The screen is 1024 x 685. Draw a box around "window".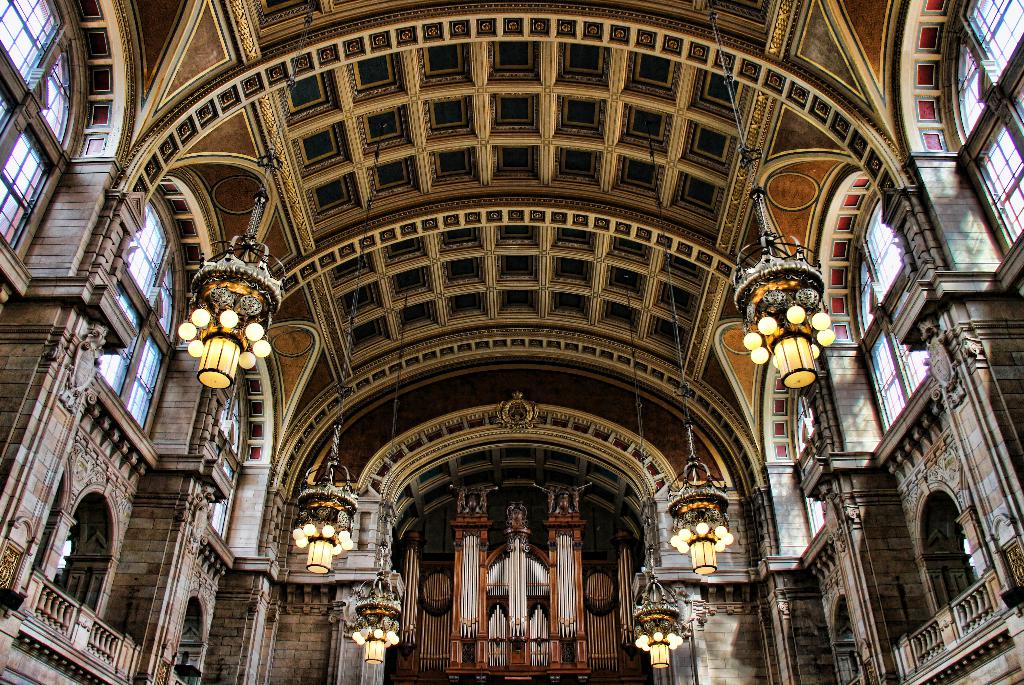
l=96, t=292, r=142, b=397.
